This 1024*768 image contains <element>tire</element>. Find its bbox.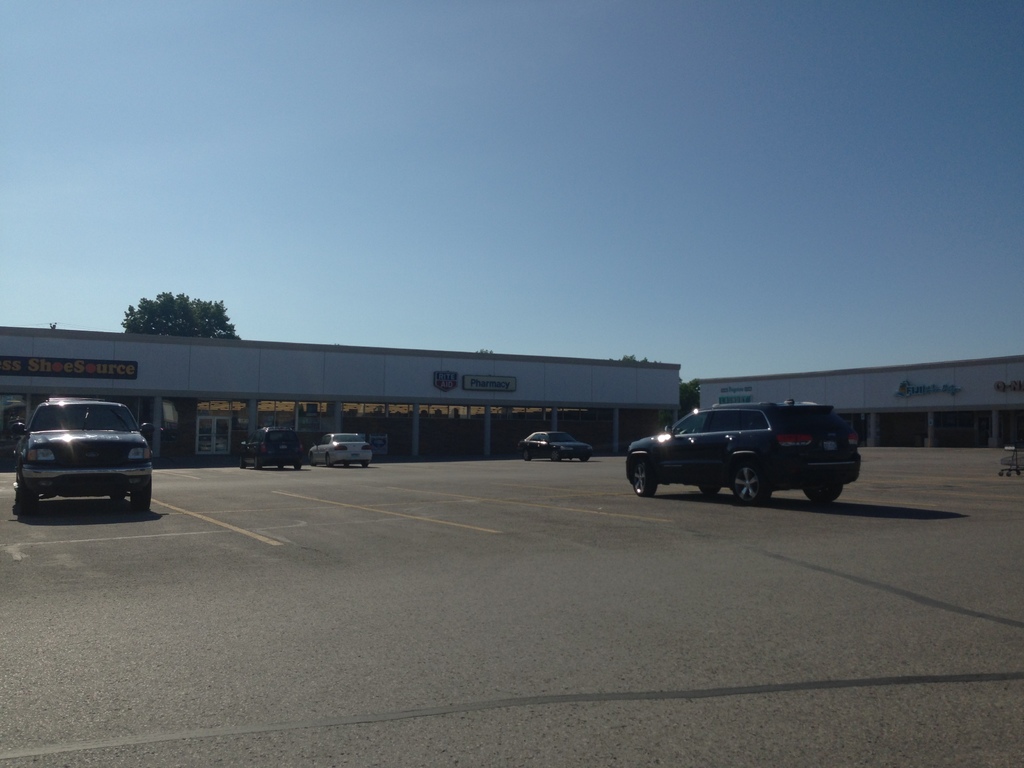
(805,488,842,504).
